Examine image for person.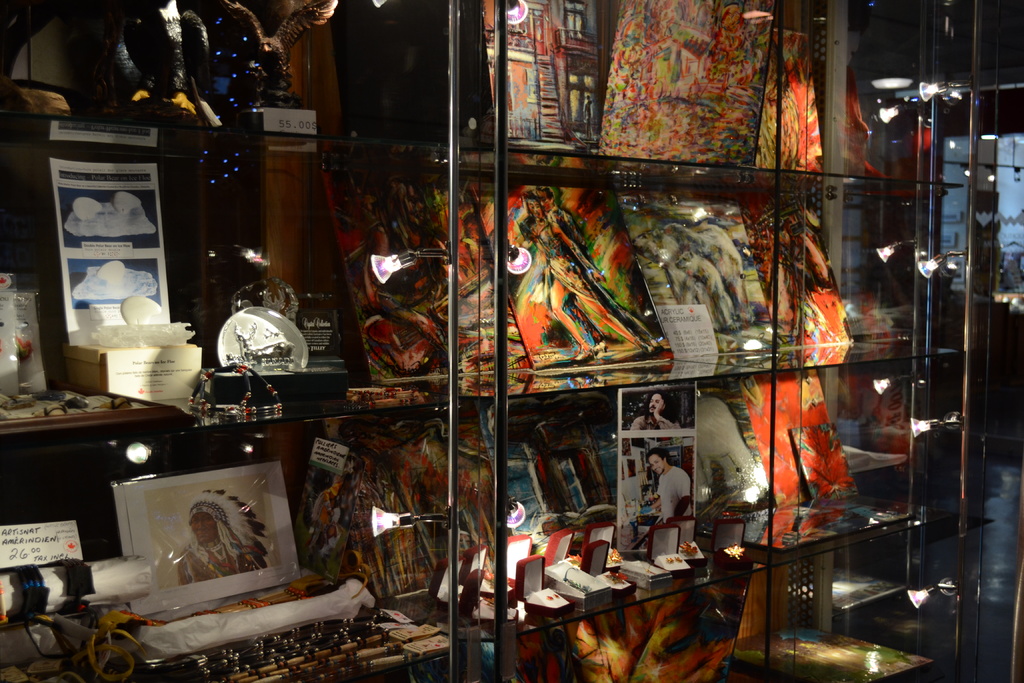
Examination result: detection(516, 189, 650, 360).
